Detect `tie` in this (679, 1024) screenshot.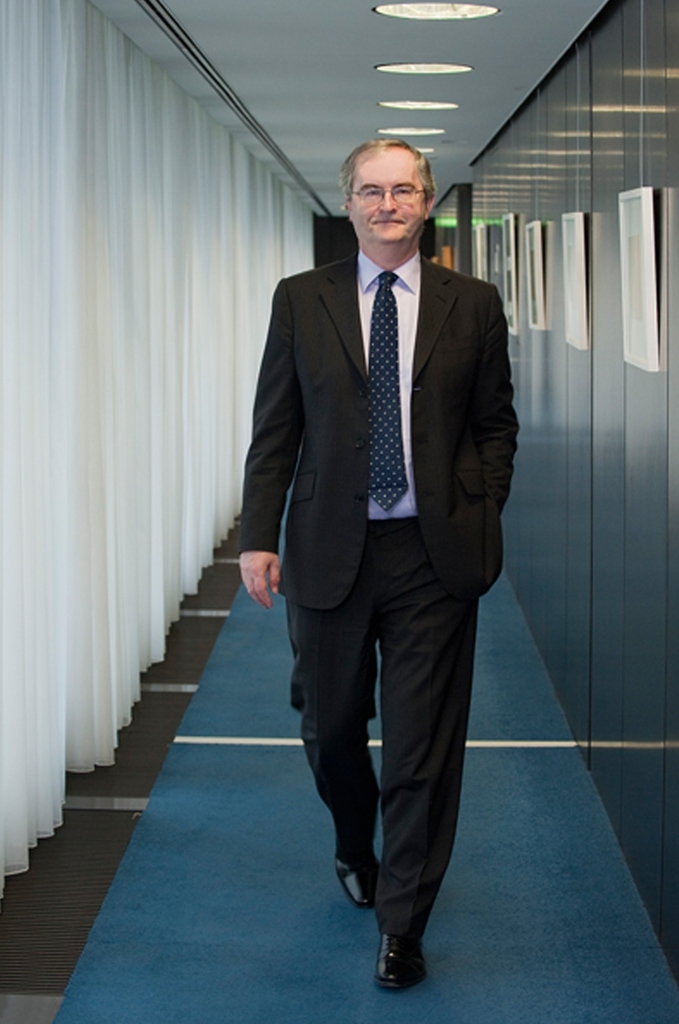
Detection: 371, 274, 407, 519.
